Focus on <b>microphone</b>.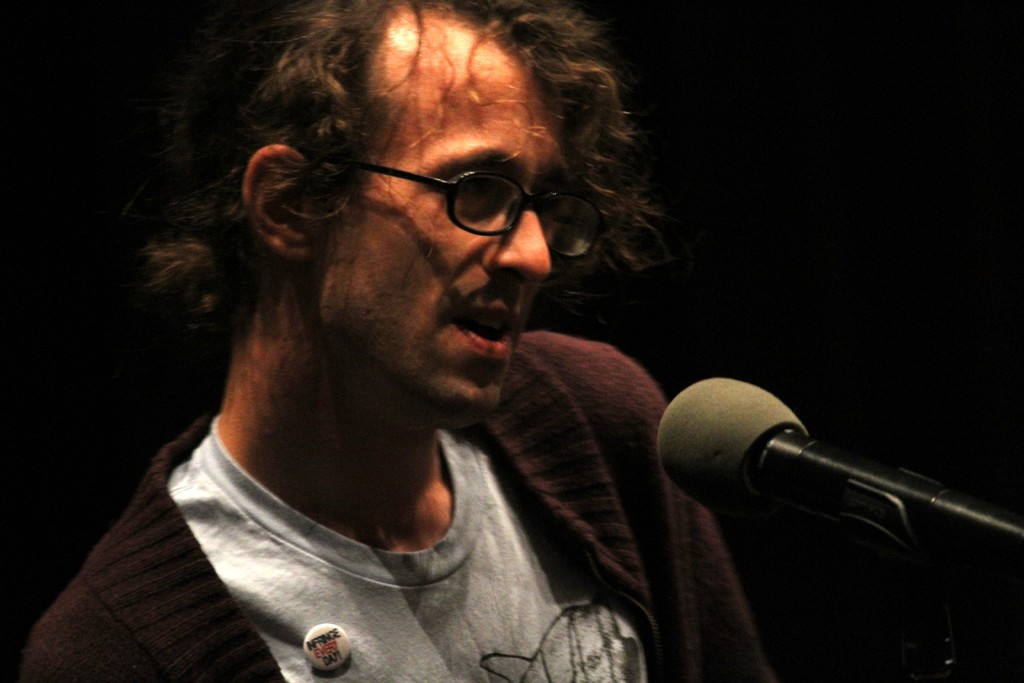
Focused at detection(644, 389, 995, 582).
